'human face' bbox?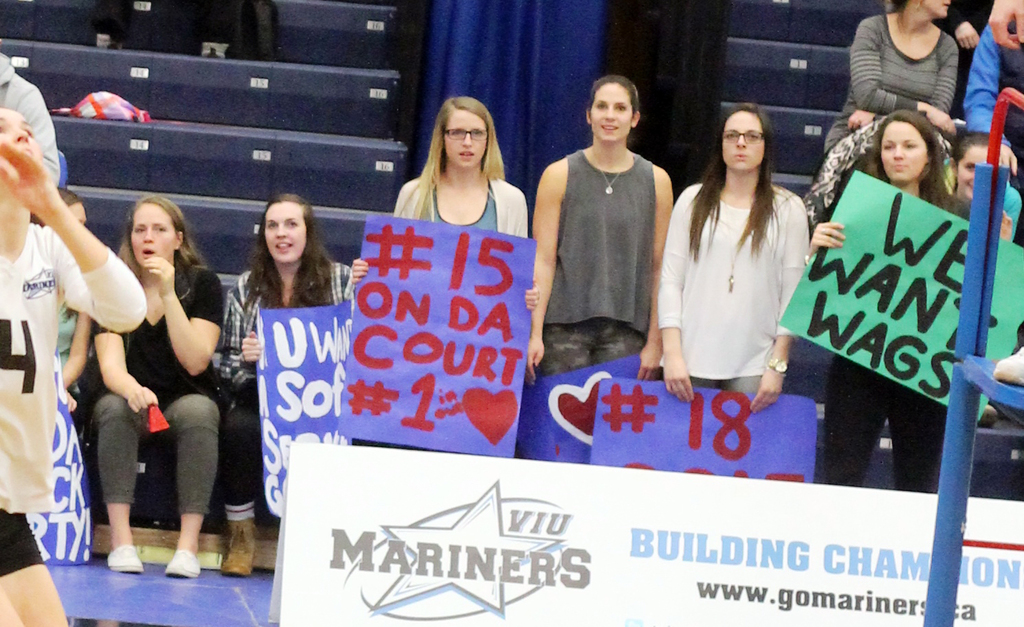
{"left": 957, "top": 144, "right": 988, "bottom": 197}
